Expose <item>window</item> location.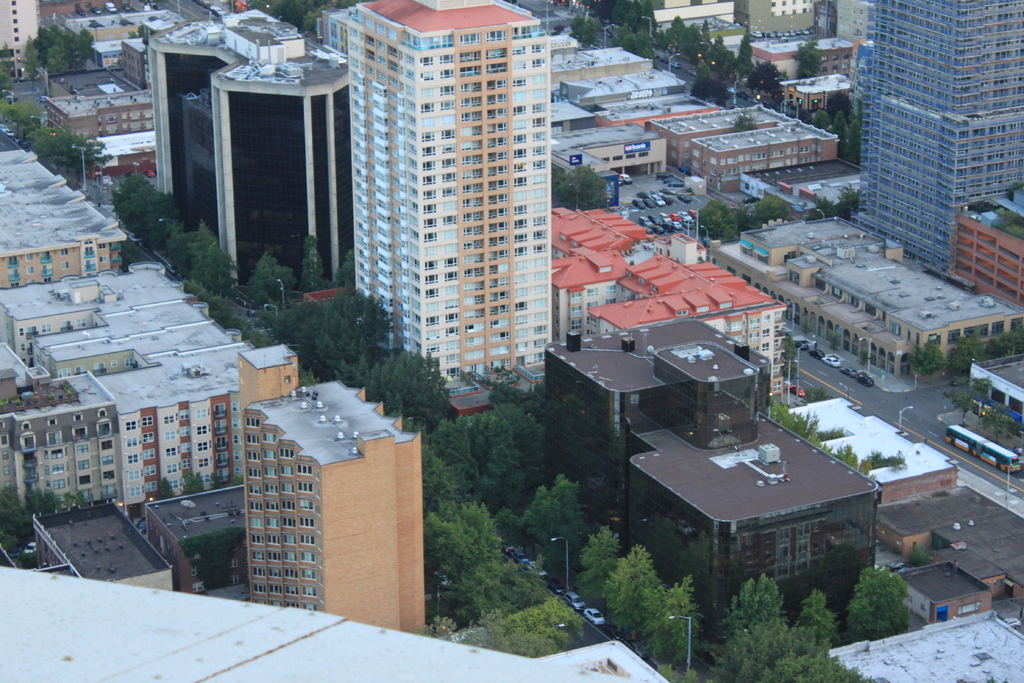
Exposed at detection(300, 552, 315, 563).
